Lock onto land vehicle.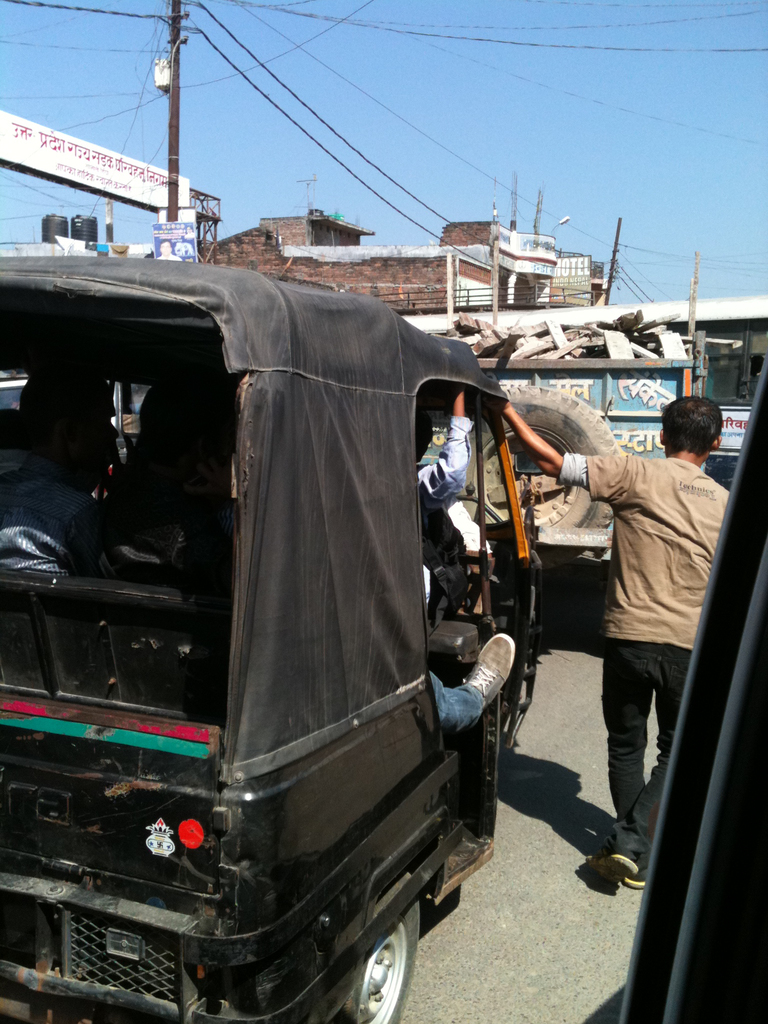
Locked: x1=468, y1=349, x2=696, y2=570.
